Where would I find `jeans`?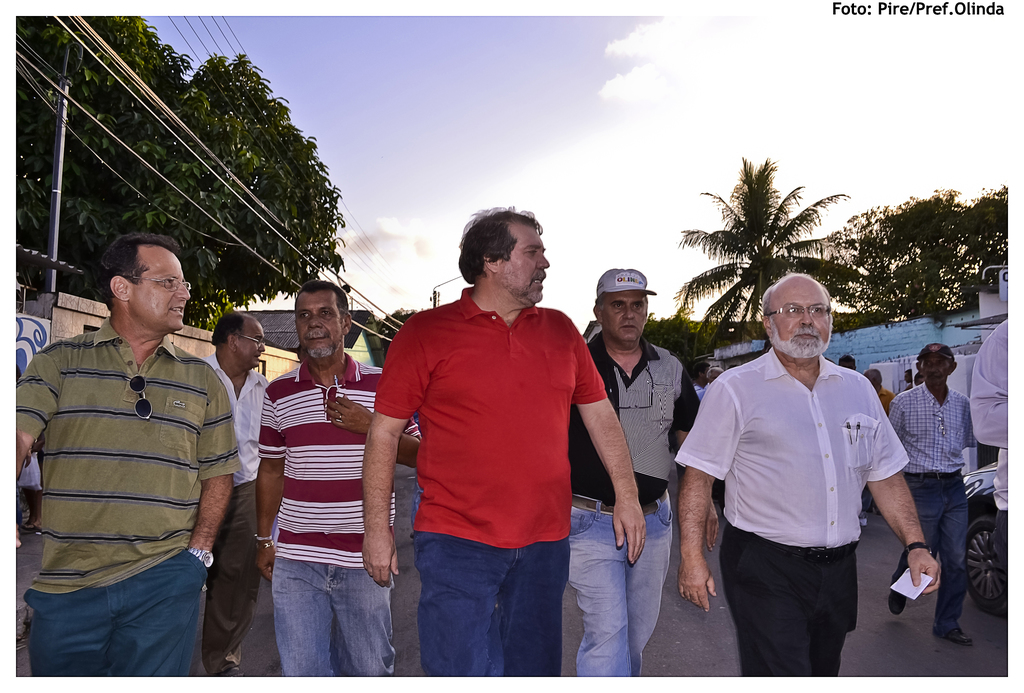
At 412,519,576,685.
